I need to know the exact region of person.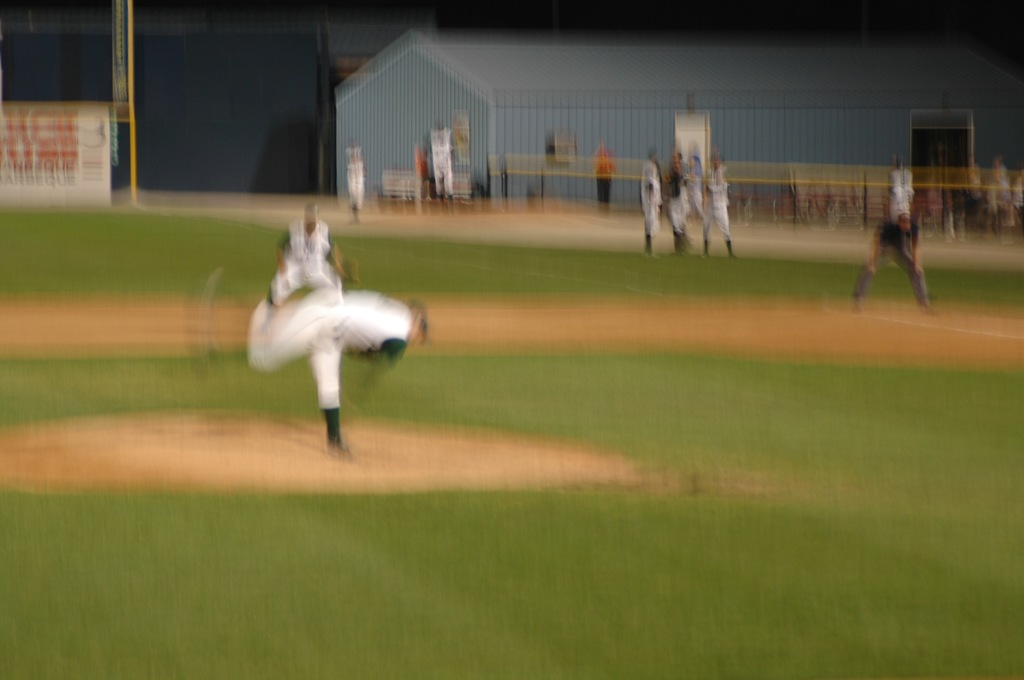
Region: 344/134/366/220.
